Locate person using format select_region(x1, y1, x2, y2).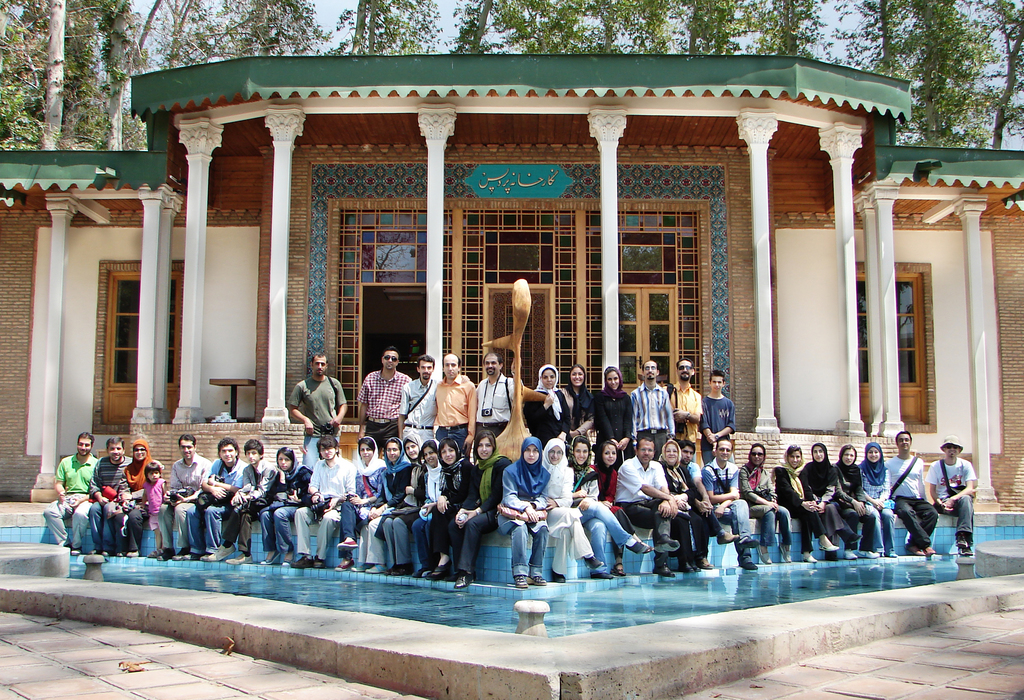
select_region(772, 452, 836, 562).
